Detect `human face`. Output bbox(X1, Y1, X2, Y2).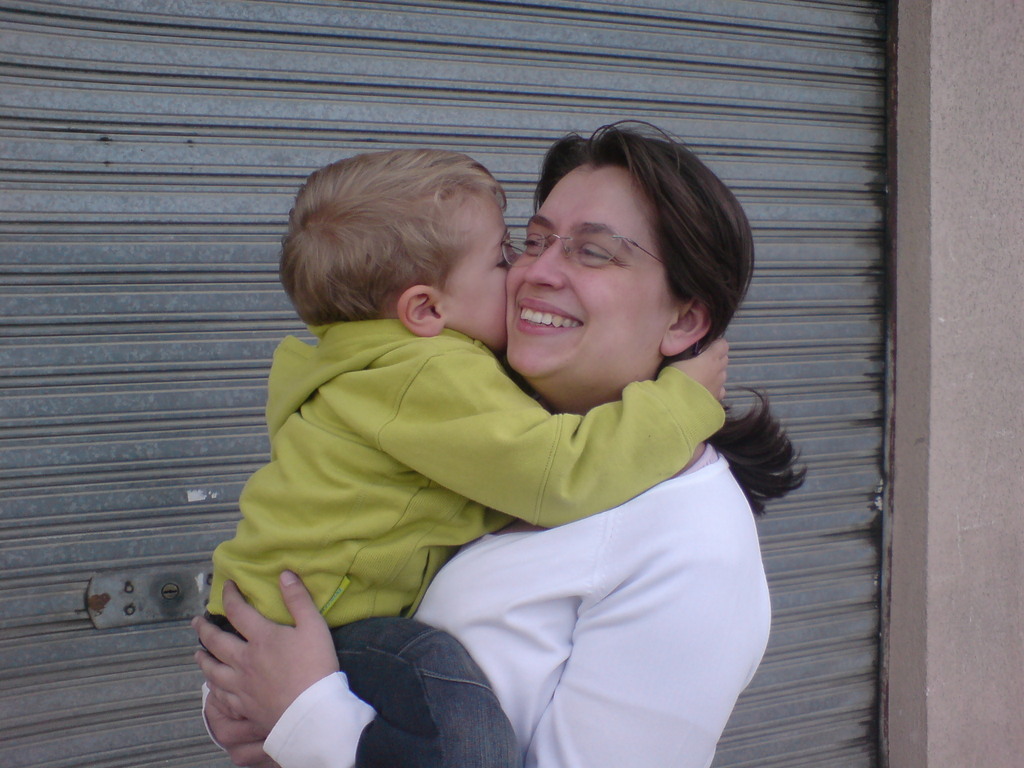
bbox(438, 196, 516, 343).
